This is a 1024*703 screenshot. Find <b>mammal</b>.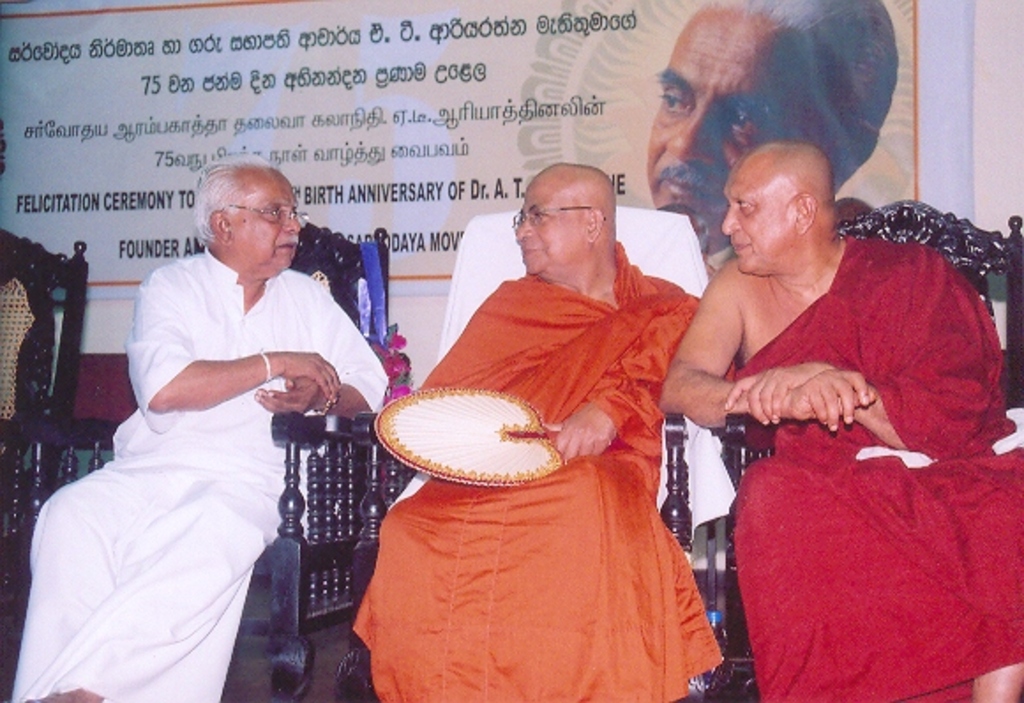
Bounding box: bbox(0, 155, 390, 701).
